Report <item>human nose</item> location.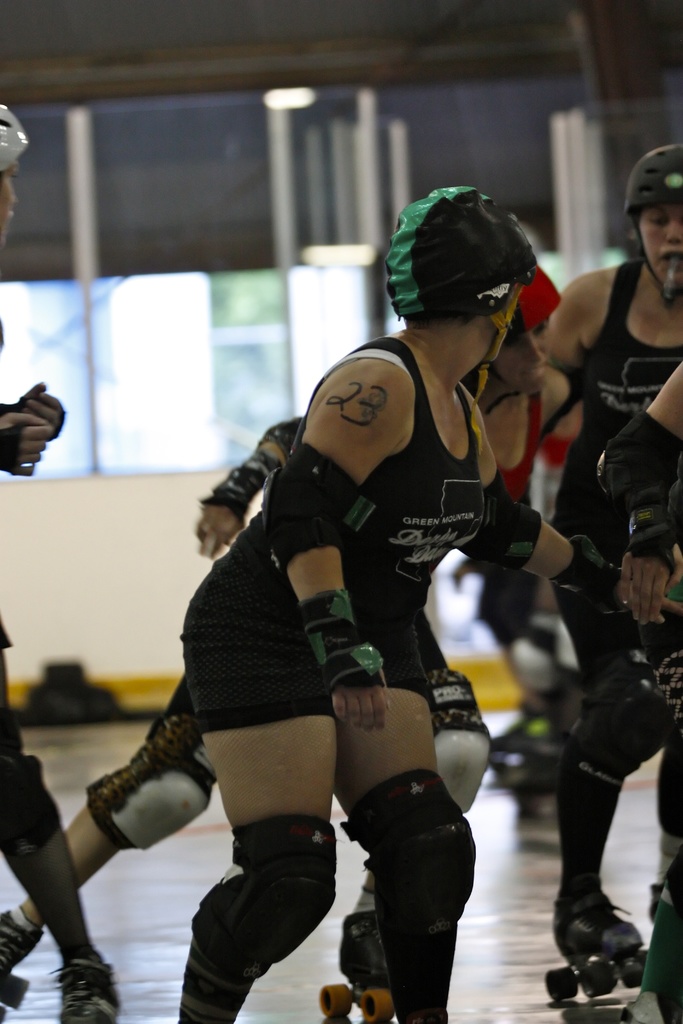
Report: left=518, top=337, right=541, bottom=361.
